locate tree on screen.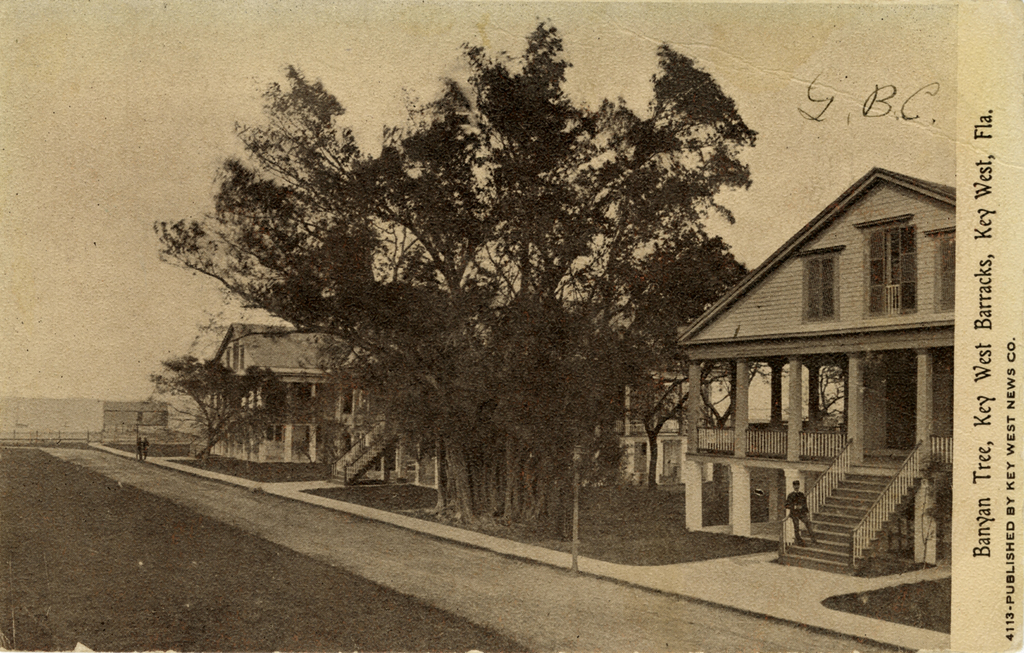
On screen at [x1=657, y1=234, x2=764, y2=394].
